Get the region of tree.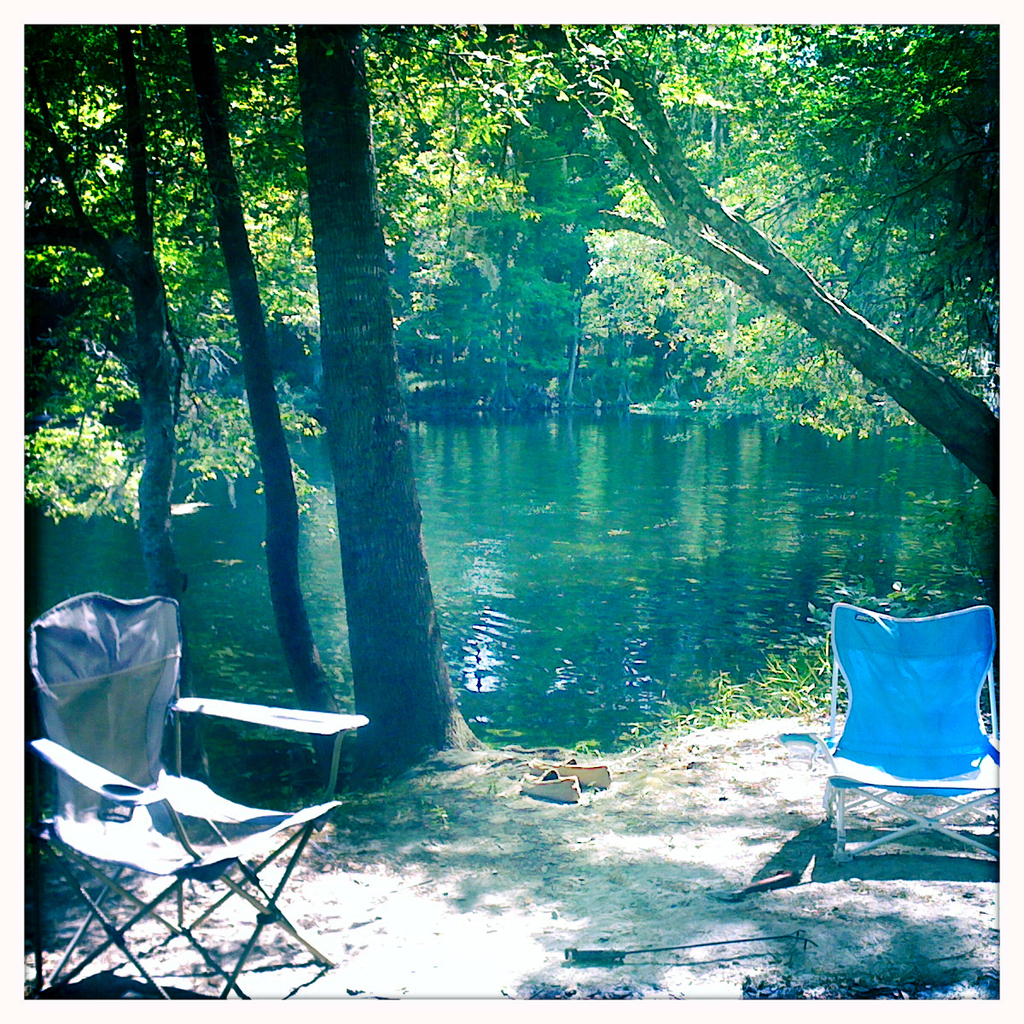
[24, 19, 225, 788].
